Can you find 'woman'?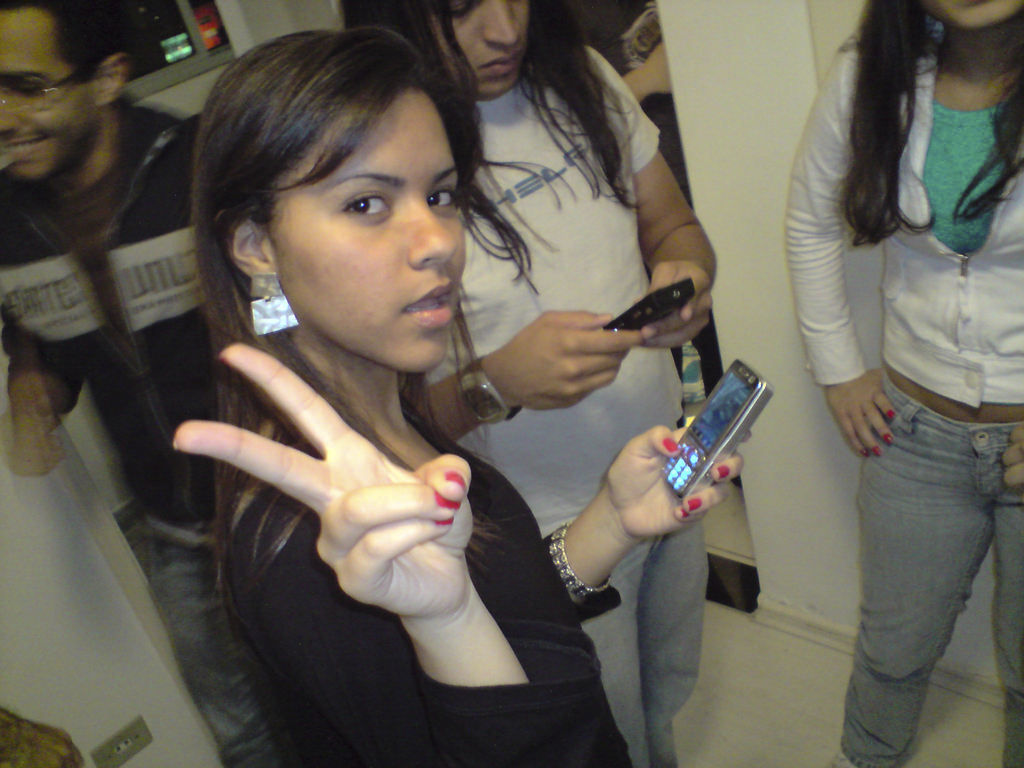
Yes, bounding box: 782,0,1023,767.
